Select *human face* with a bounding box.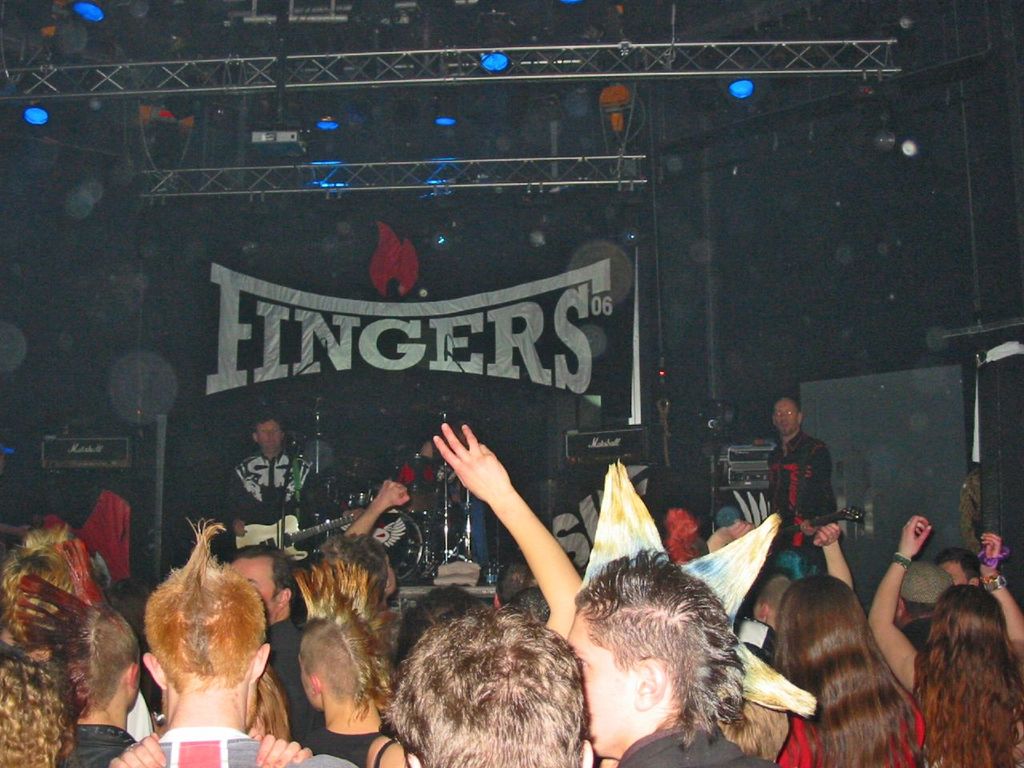
select_region(770, 396, 798, 438).
